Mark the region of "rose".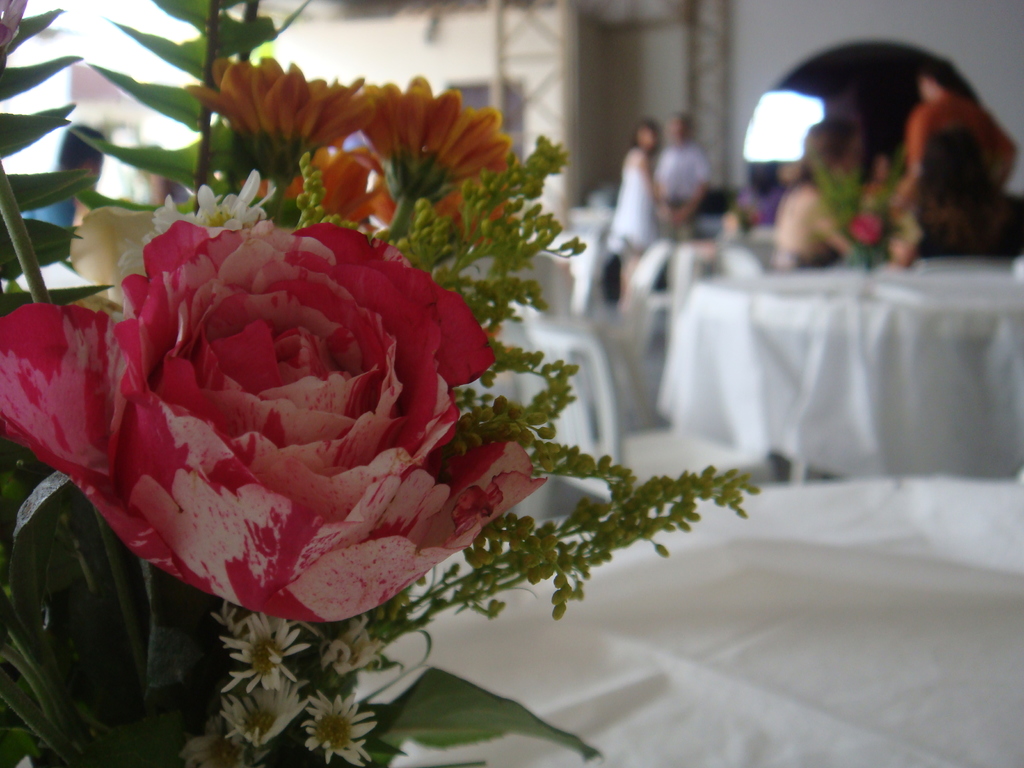
Region: BBox(2, 223, 545, 625).
